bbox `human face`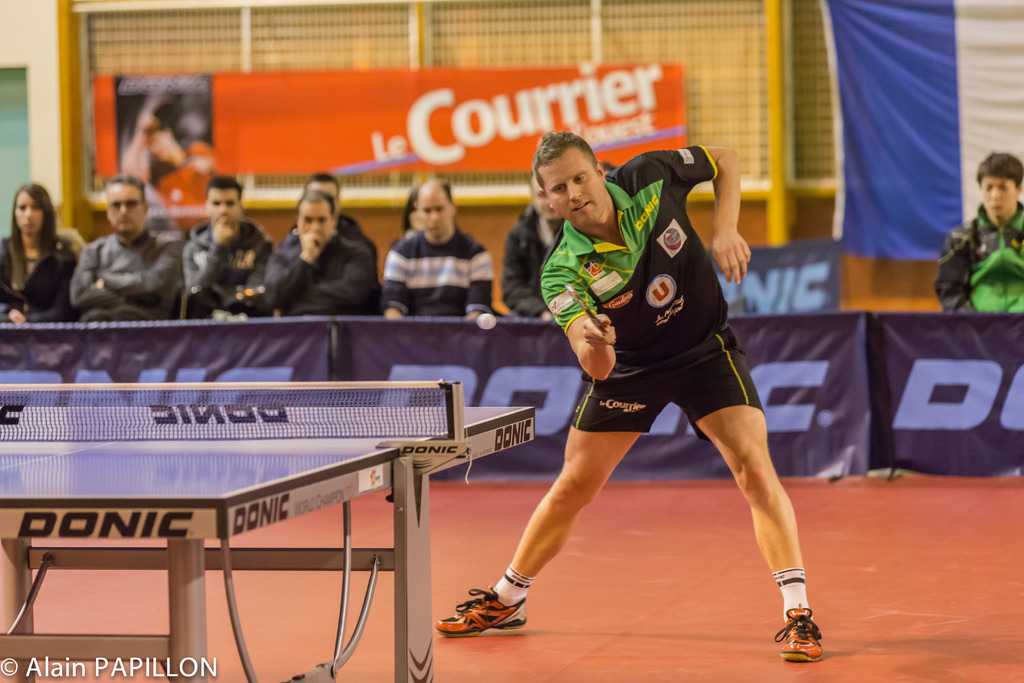
bbox=[150, 135, 168, 160]
